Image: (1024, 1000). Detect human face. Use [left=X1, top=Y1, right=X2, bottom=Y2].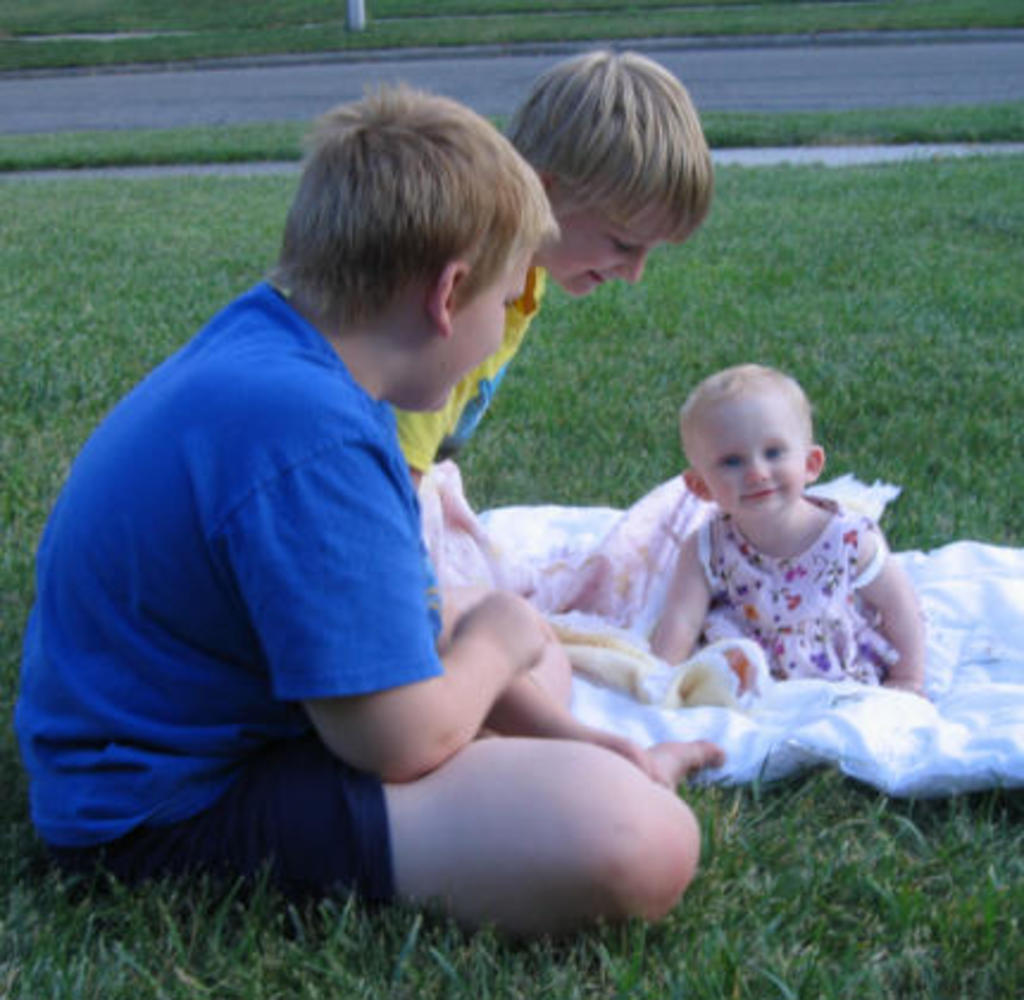
[left=543, top=190, right=669, bottom=293].
